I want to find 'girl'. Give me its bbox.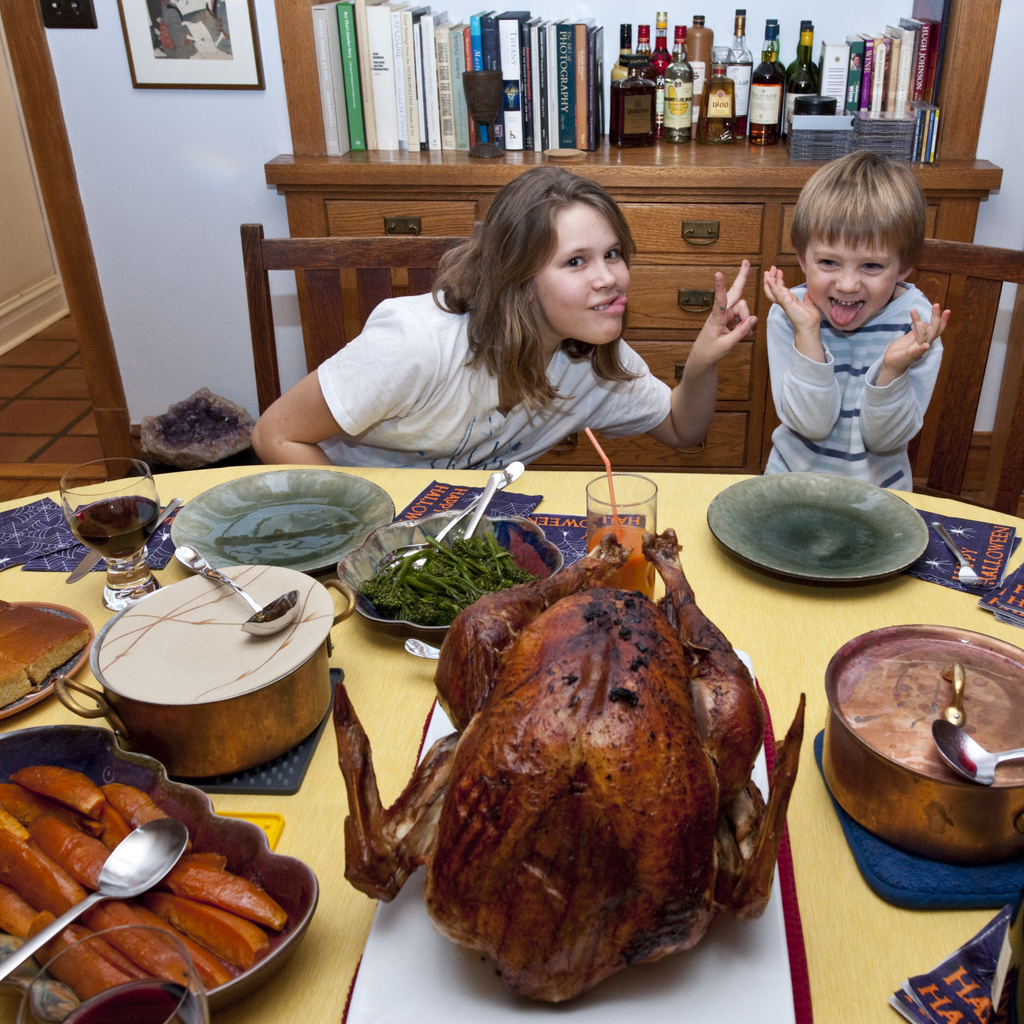
rect(250, 169, 760, 474).
